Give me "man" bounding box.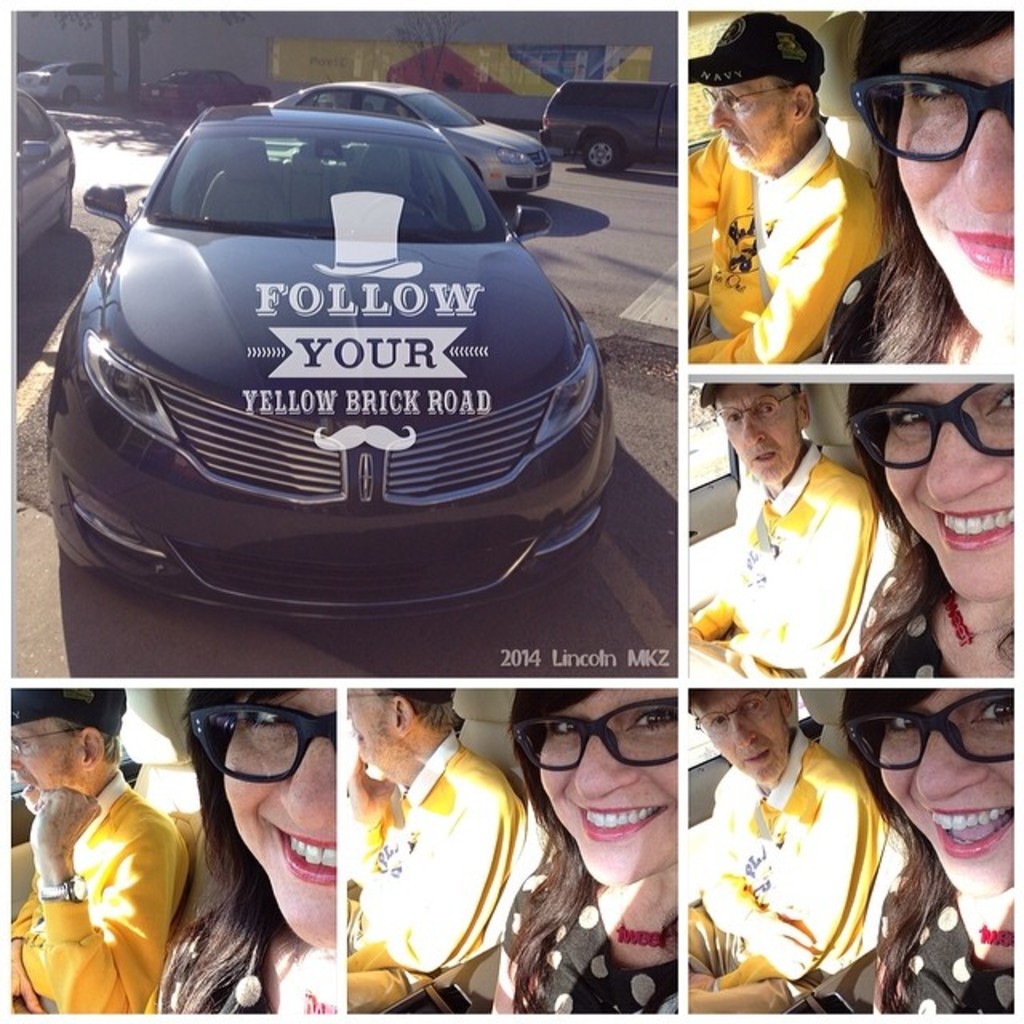
left=336, top=686, right=528, bottom=1011.
